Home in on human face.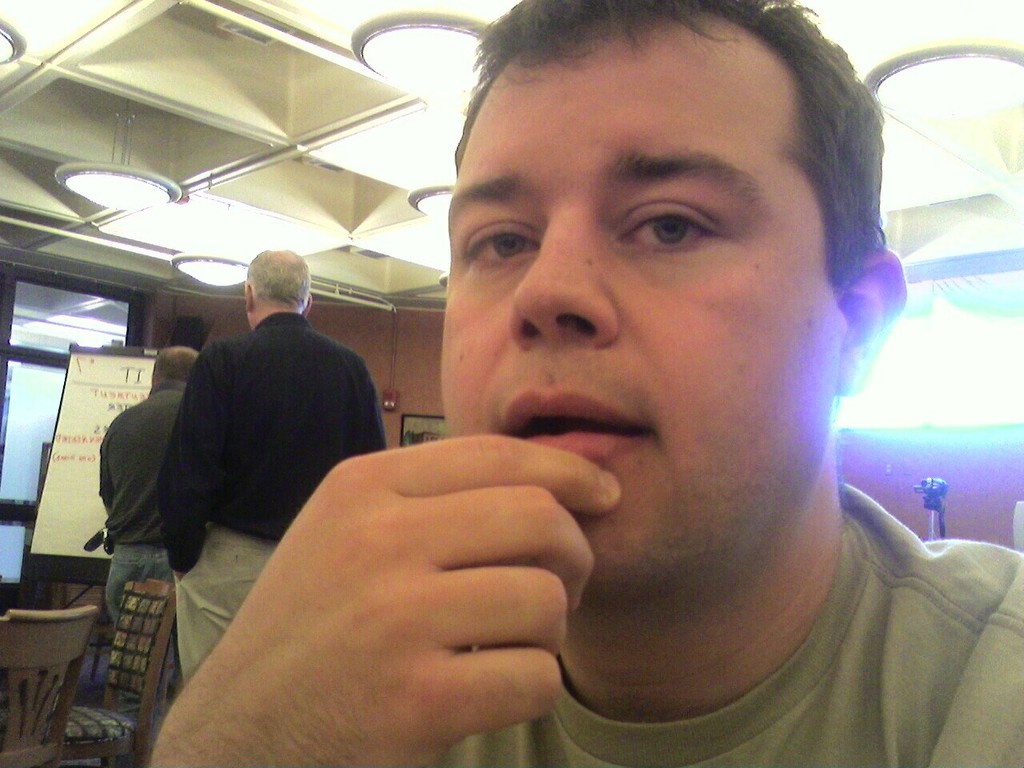
Homed in at [x1=439, y1=37, x2=841, y2=599].
